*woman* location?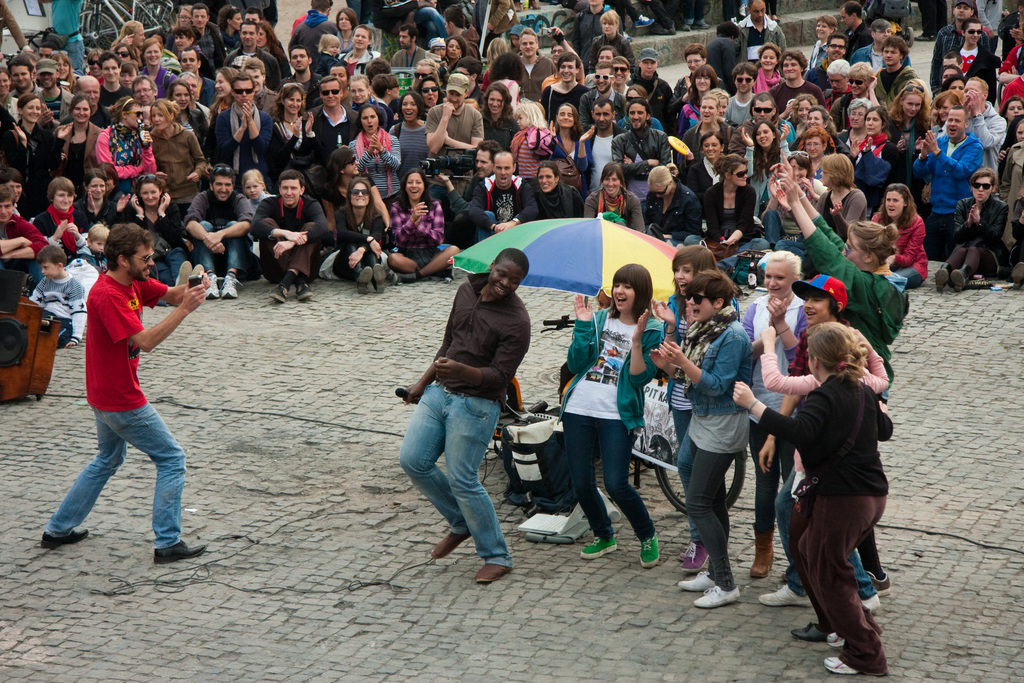
region(645, 261, 762, 612)
